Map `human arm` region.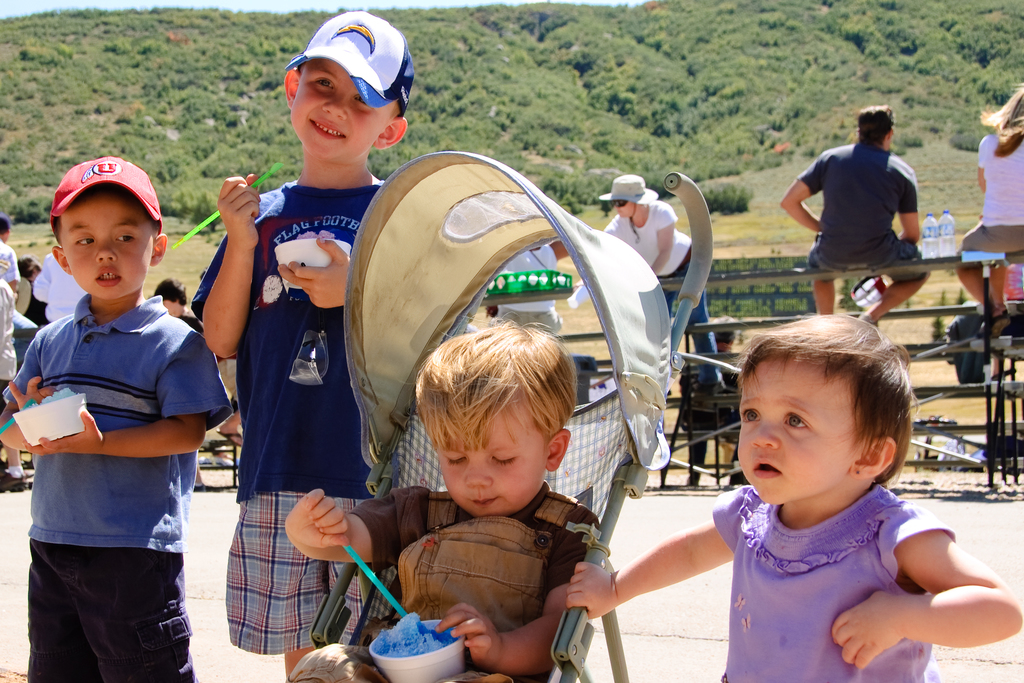
Mapped to Rect(0, 336, 59, 457).
